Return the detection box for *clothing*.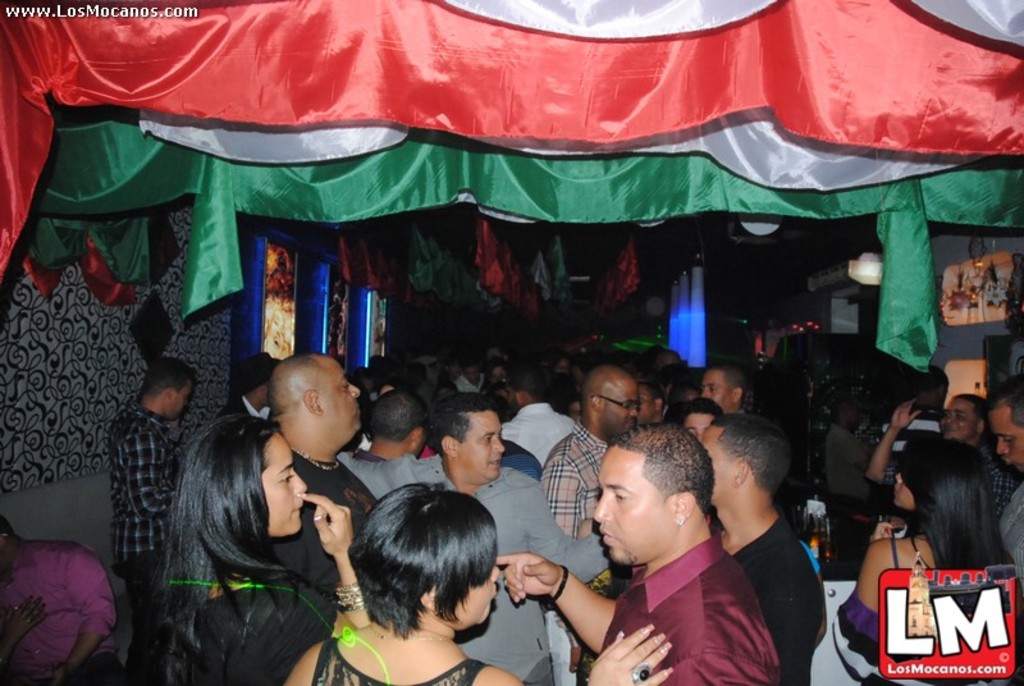
box=[814, 422, 873, 517].
